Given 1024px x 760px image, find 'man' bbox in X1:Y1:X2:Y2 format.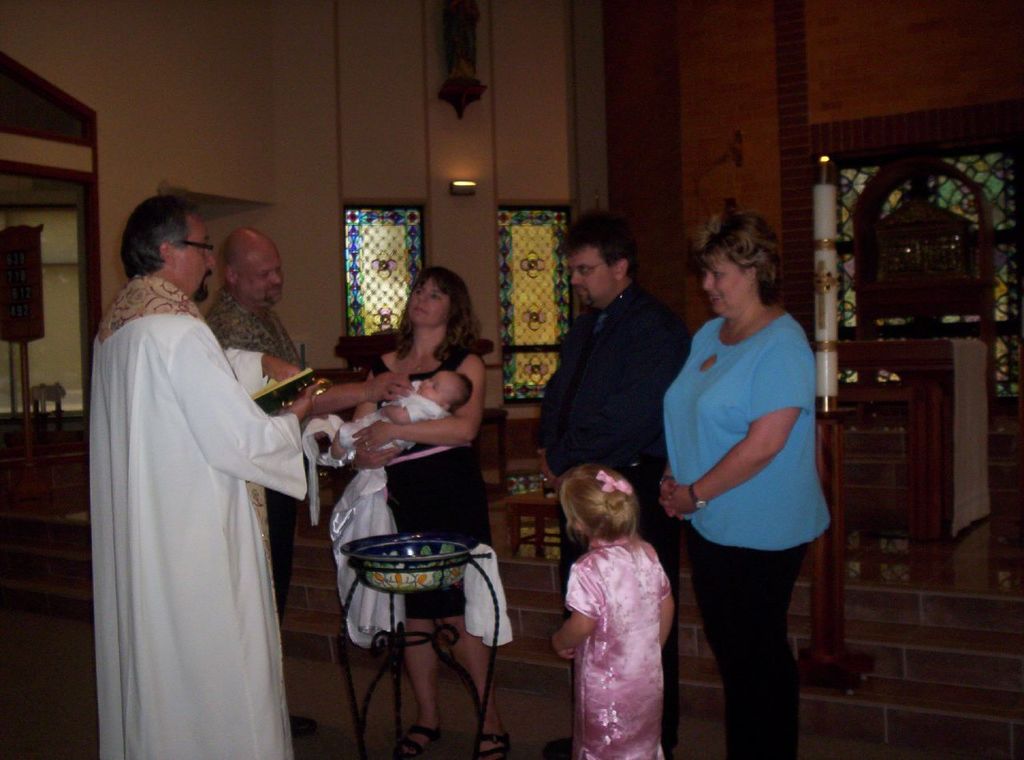
543:210:670:628.
